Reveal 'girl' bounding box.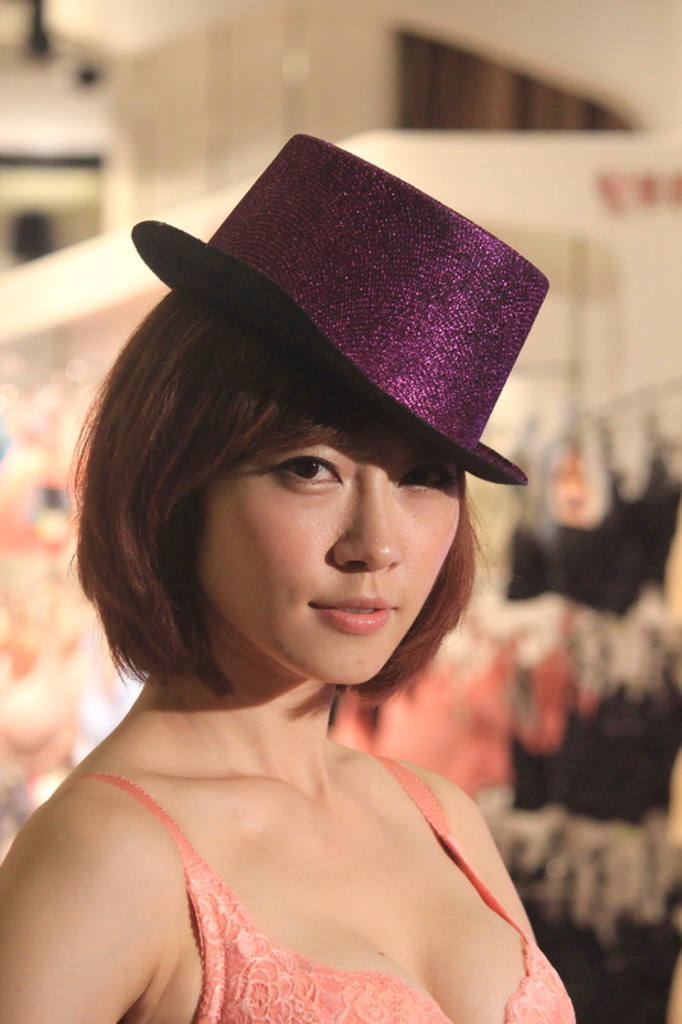
Revealed: (x1=0, y1=134, x2=580, y2=1023).
